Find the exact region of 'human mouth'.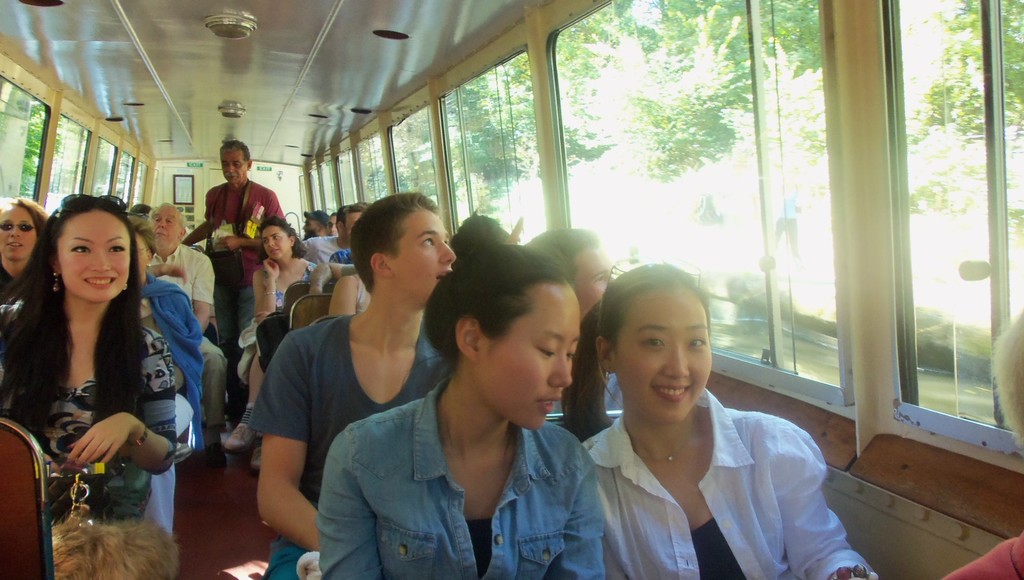
Exact region: 154,229,164,237.
